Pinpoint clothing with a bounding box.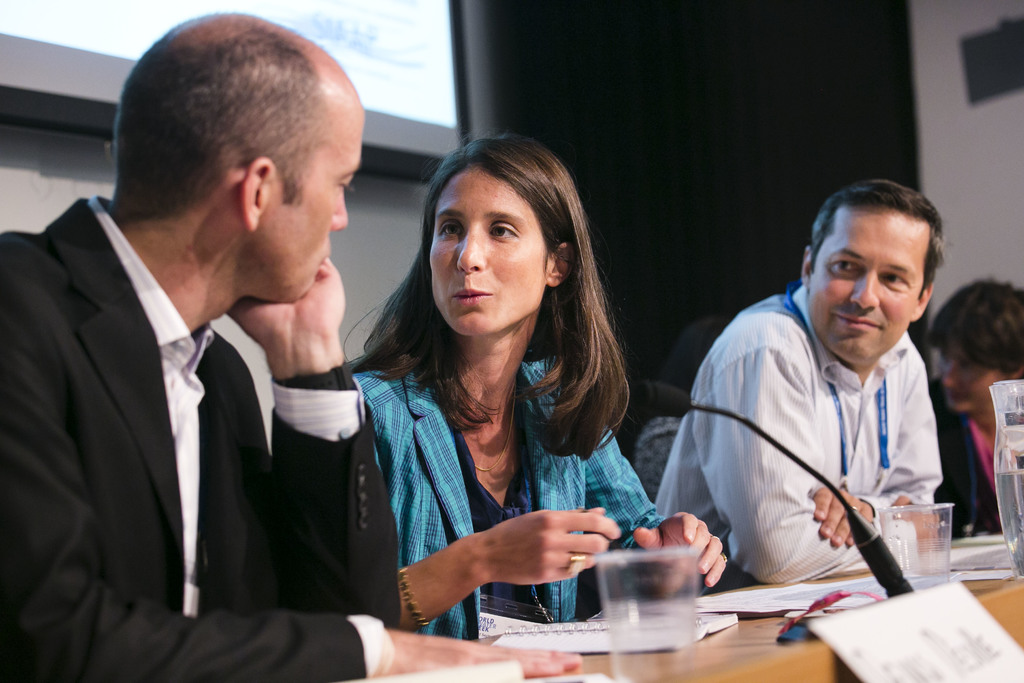
Rect(346, 352, 664, 646).
